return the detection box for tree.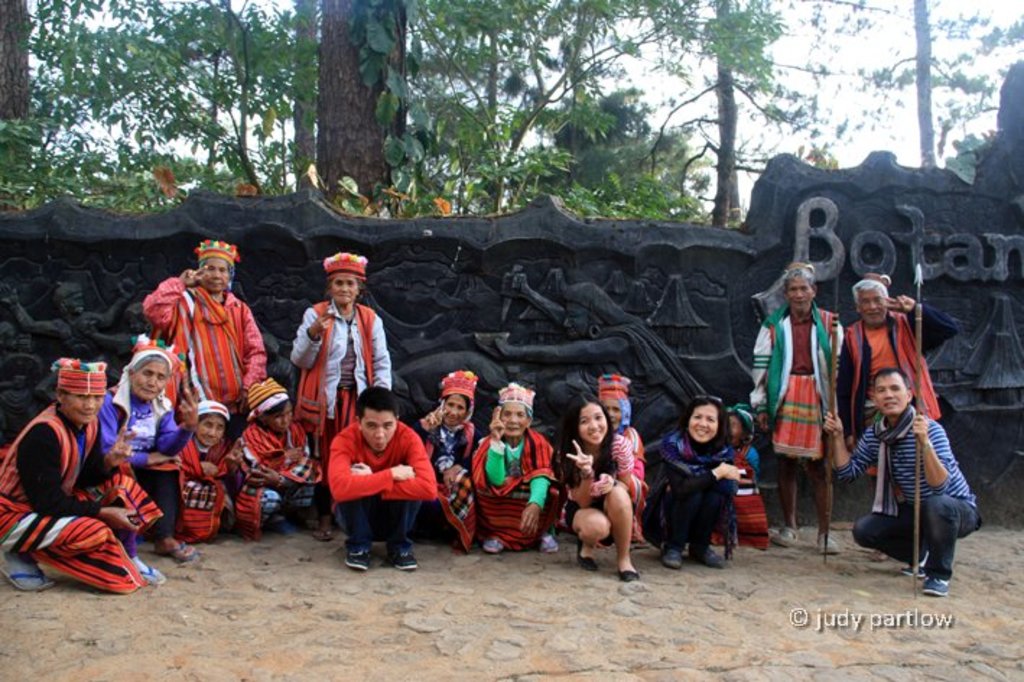
Rect(286, 0, 588, 210).
